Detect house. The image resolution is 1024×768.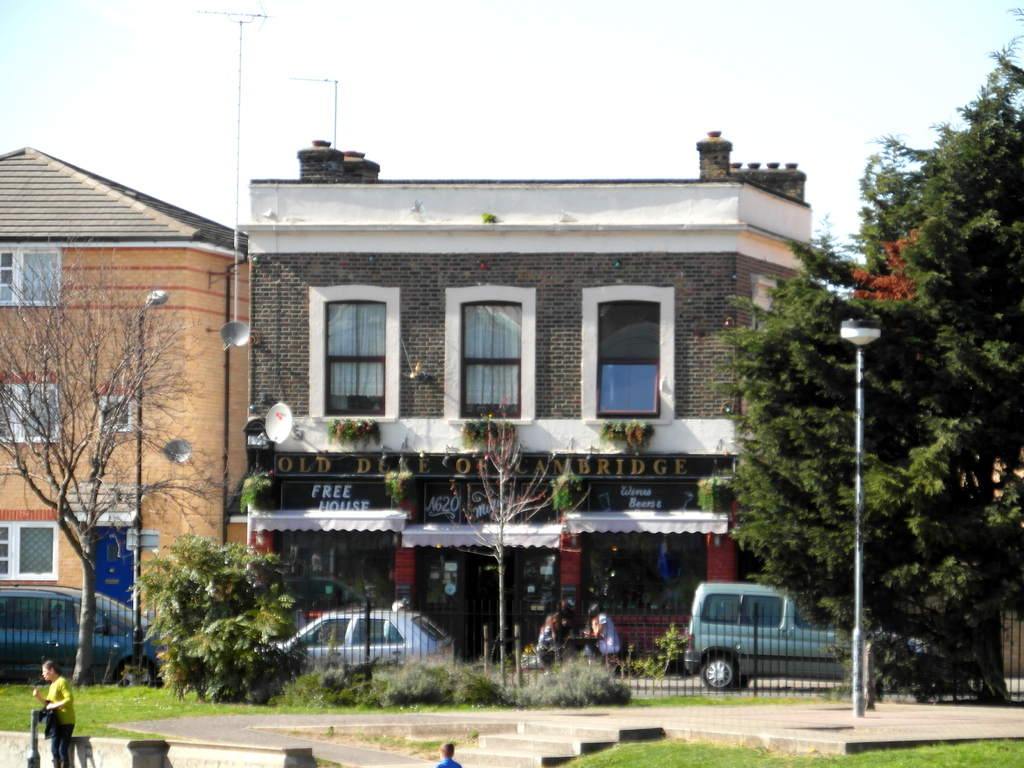
bbox(0, 146, 259, 684).
